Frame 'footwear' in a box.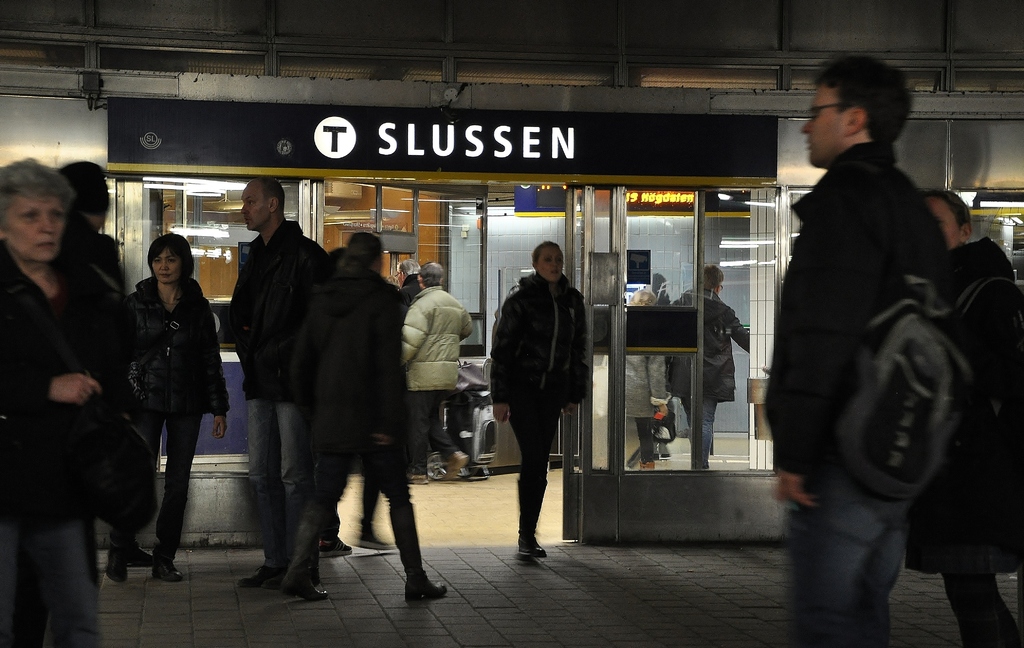
(369,490,429,612).
